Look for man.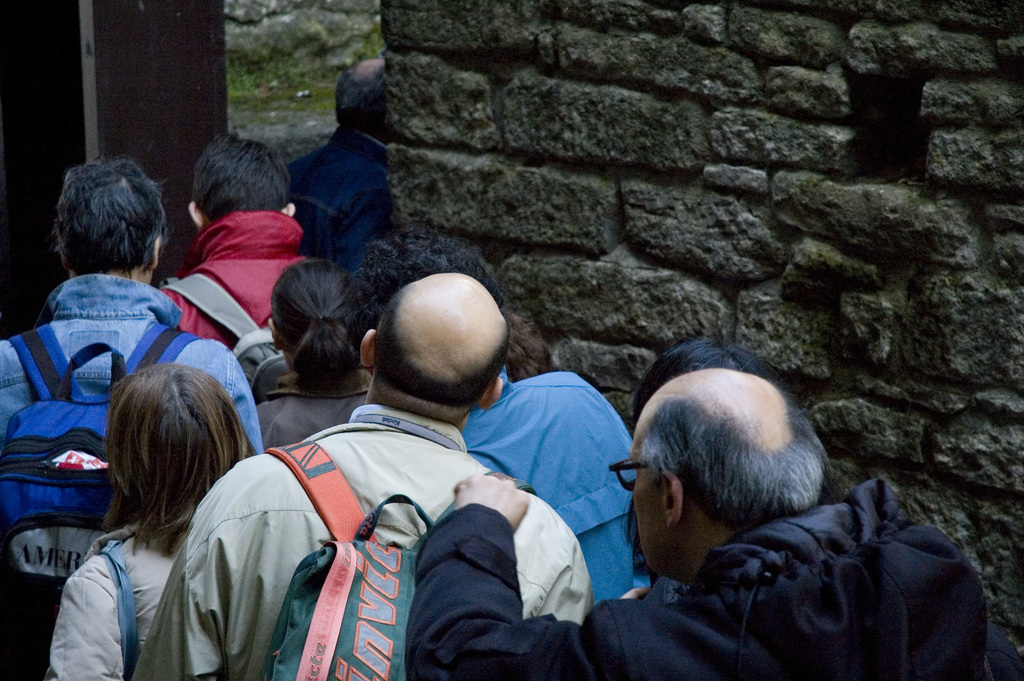
Found: {"x1": 159, "y1": 124, "x2": 320, "y2": 366}.
